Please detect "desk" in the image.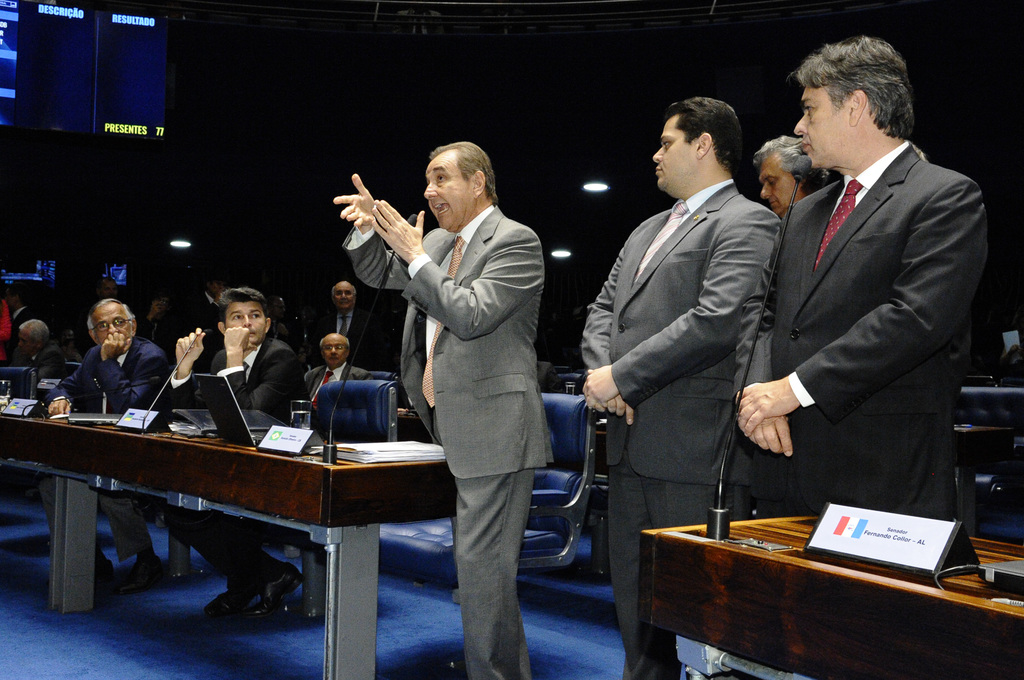
l=634, t=504, r=1023, b=679.
